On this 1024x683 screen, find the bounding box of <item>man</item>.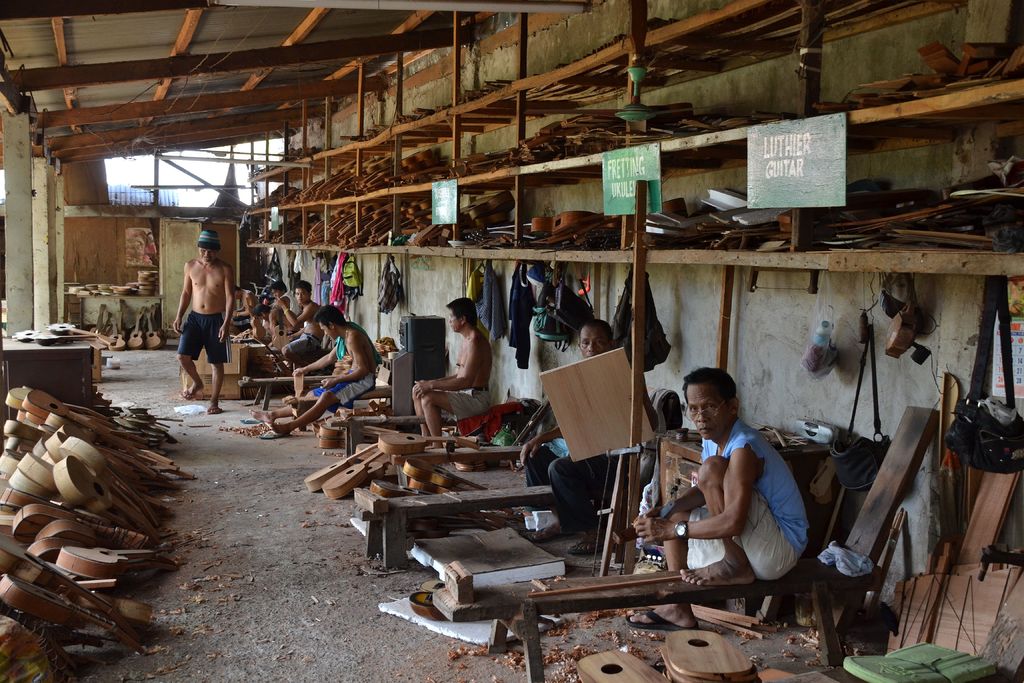
Bounding box: <bbox>403, 292, 491, 453</bbox>.
